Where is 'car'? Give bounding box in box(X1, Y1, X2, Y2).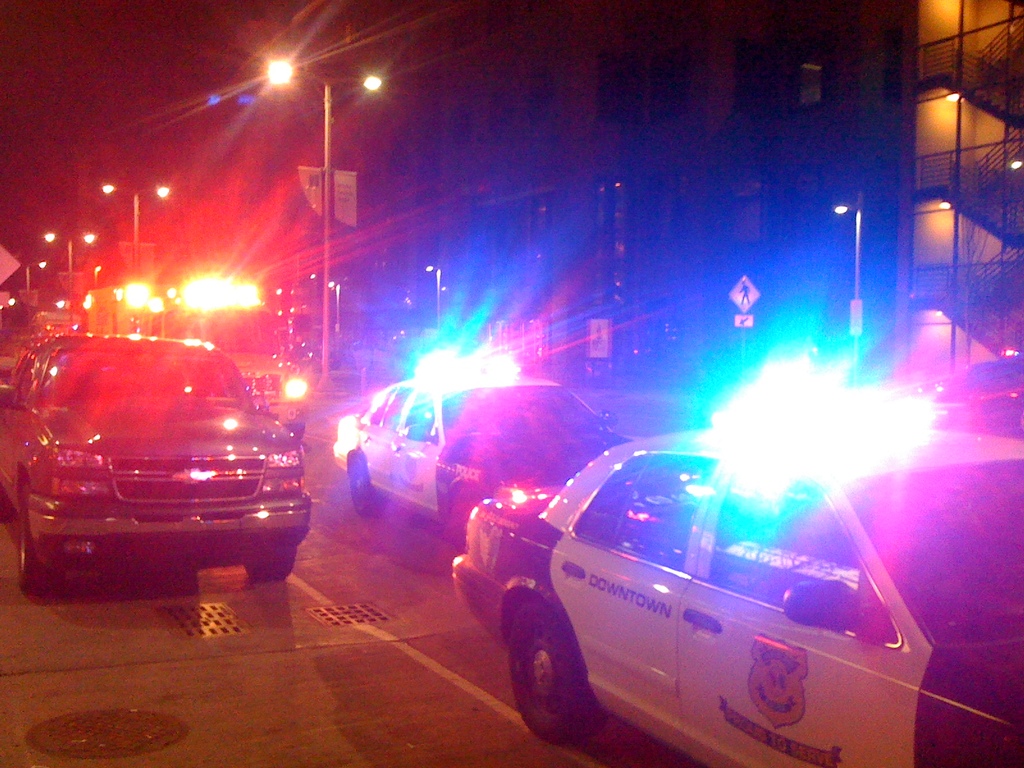
box(451, 426, 1023, 767).
